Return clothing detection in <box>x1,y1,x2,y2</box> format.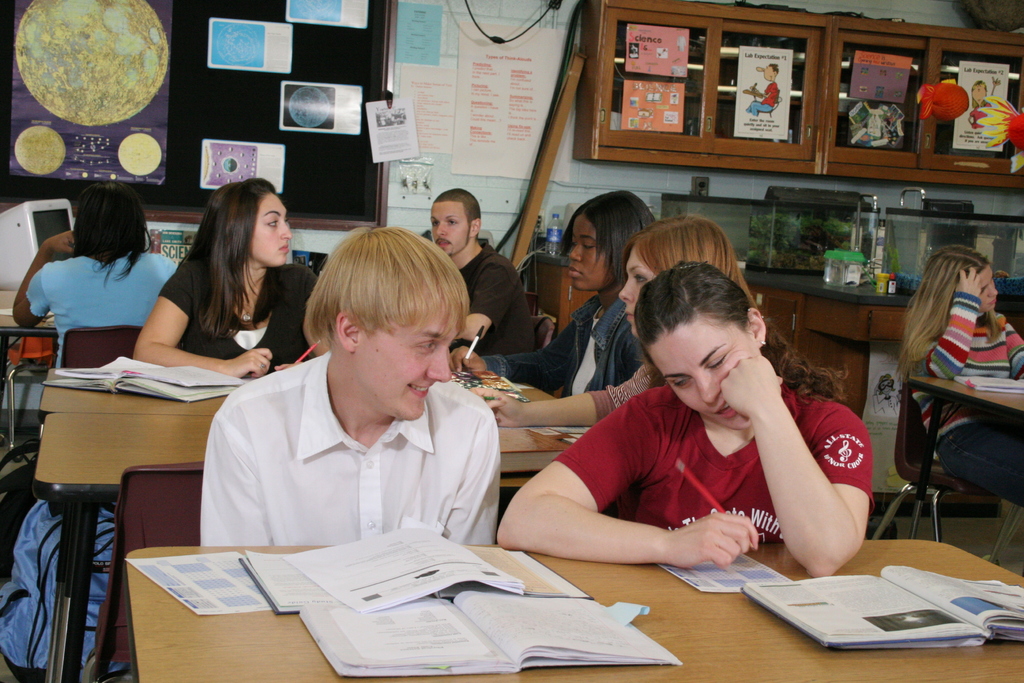
<box>156,262,332,367</box>.
